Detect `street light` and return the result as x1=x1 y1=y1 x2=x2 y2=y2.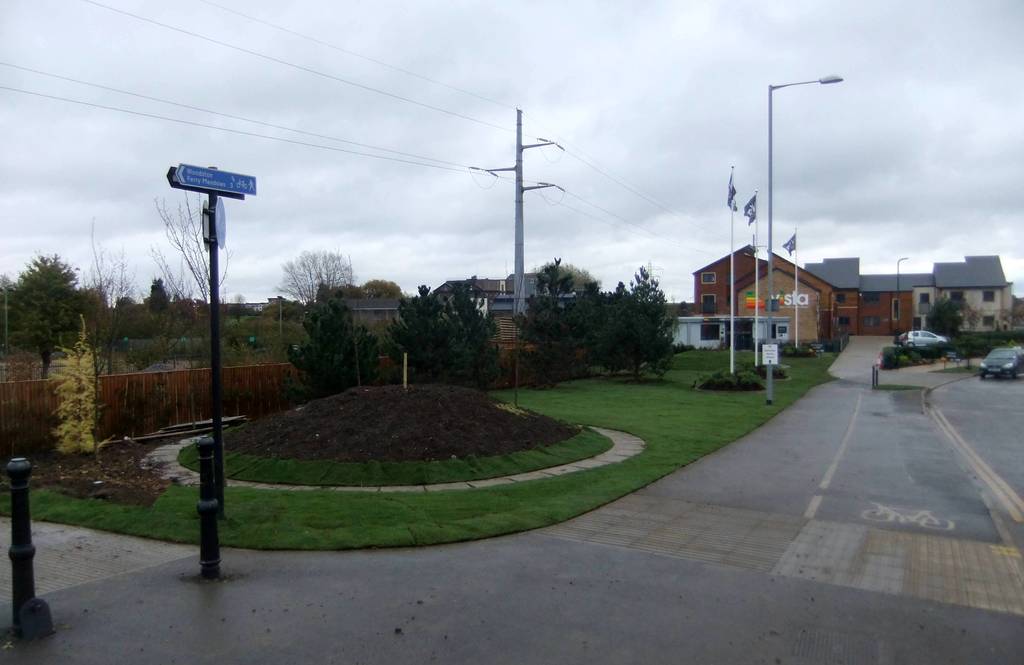
x1=894 y1=254 x2=909 y2=341.
